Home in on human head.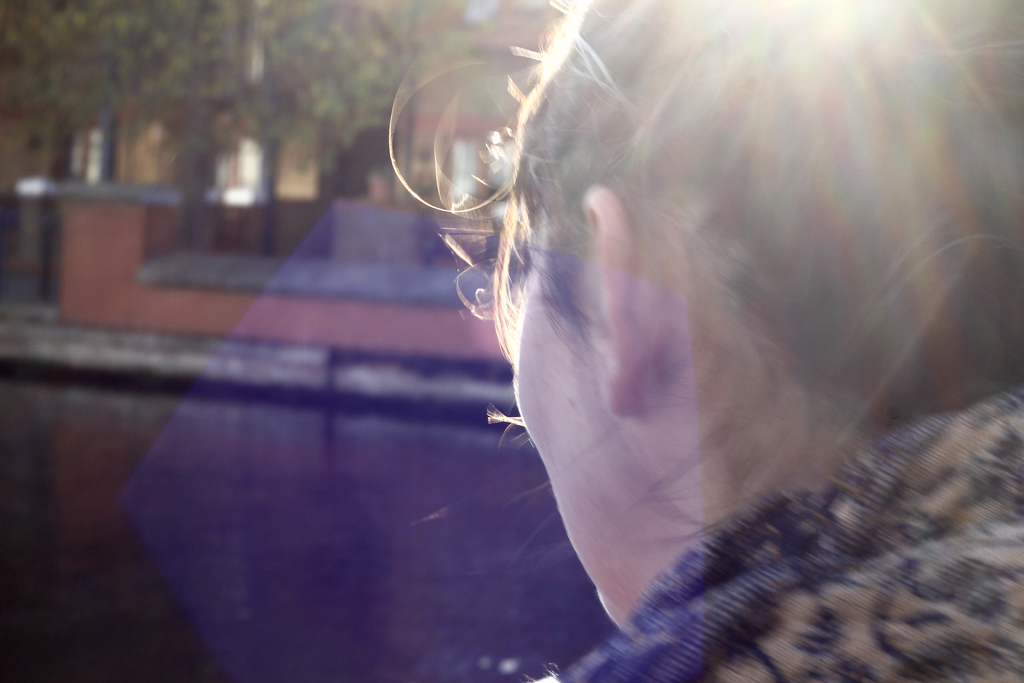
Homed in at pyautogui.locateOnScreen(470, 21, 970, 559).
